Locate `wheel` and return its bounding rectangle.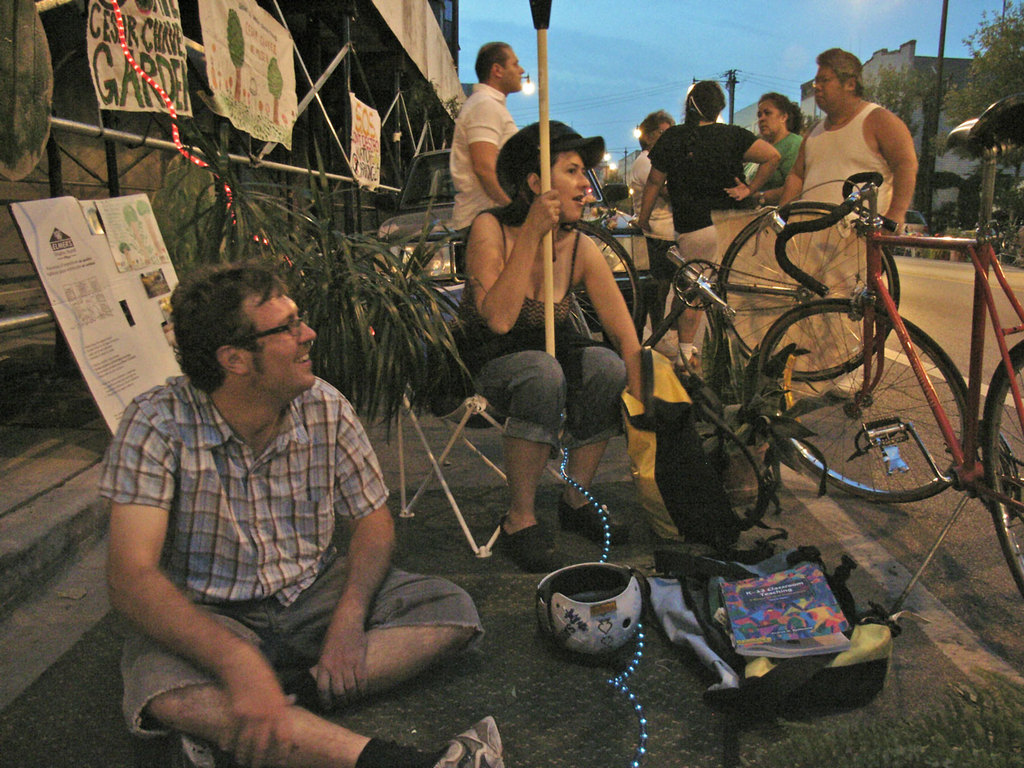
(x1=544, y1=221, x2=637, y2=337).
